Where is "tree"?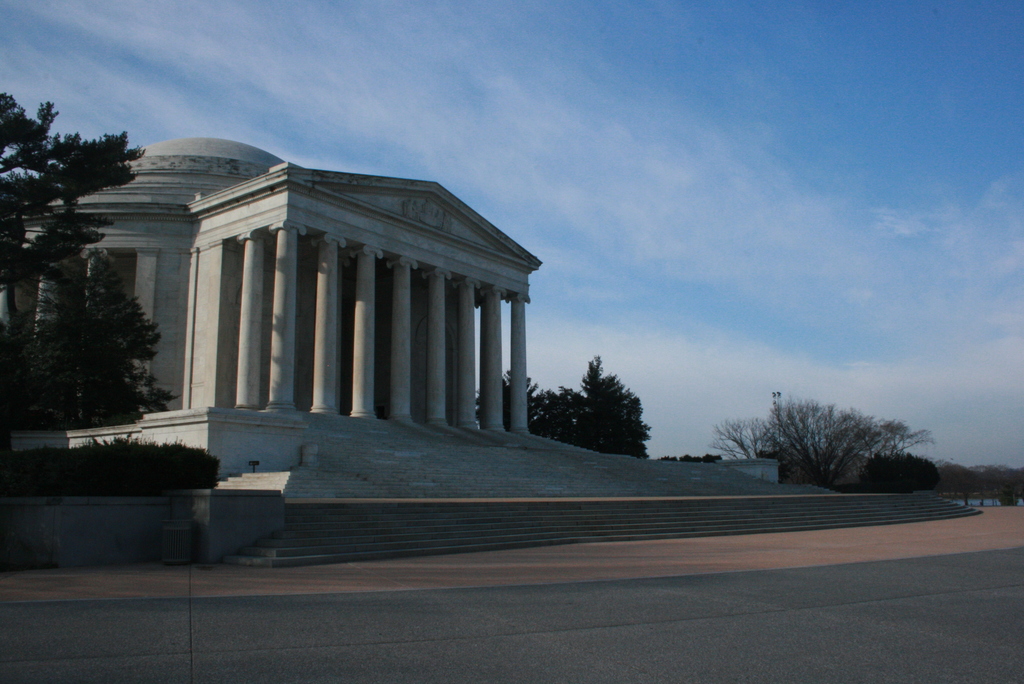
box=[744, 394, 940, 497].
